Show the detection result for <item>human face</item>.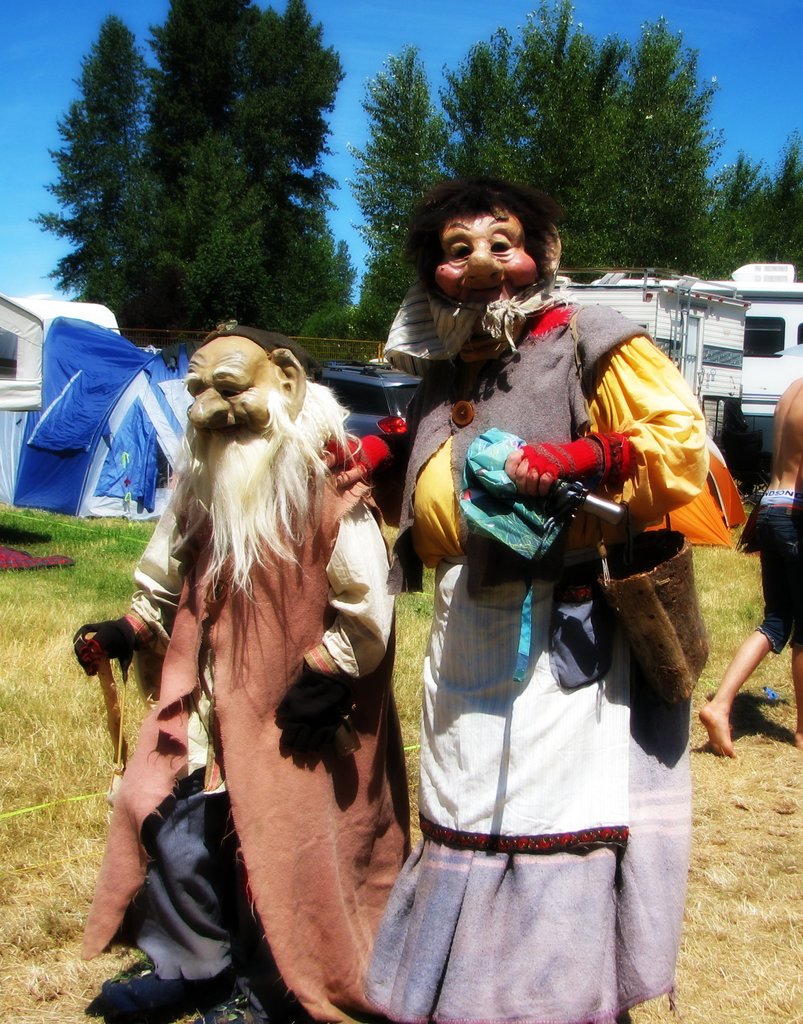
box(181, 335, 279, 438).
